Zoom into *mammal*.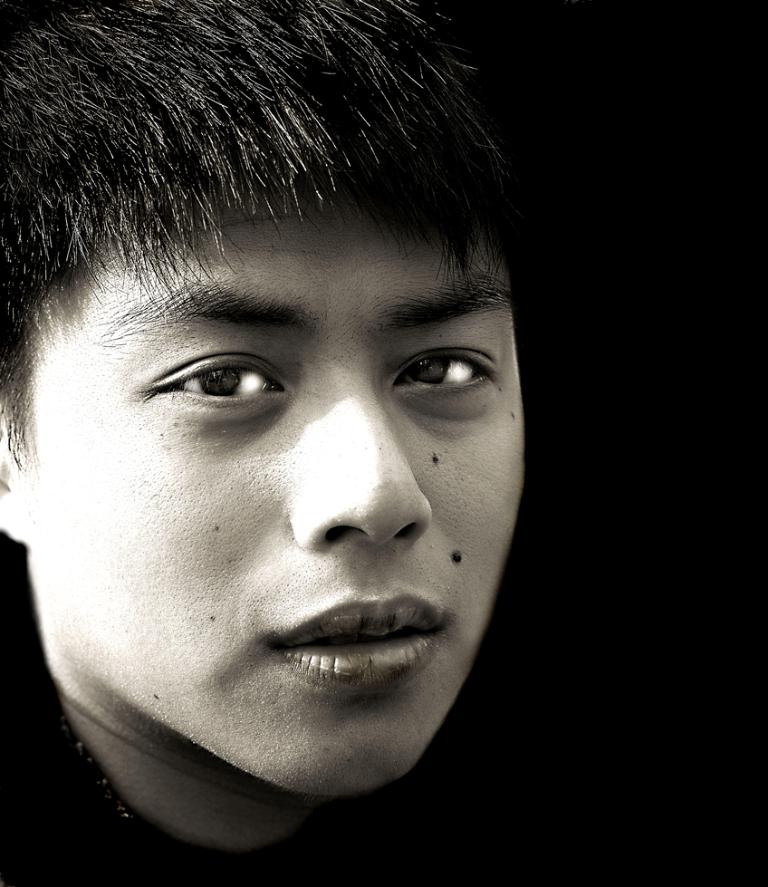
Zoom target: l=0, t=0, r=590, b=828.
